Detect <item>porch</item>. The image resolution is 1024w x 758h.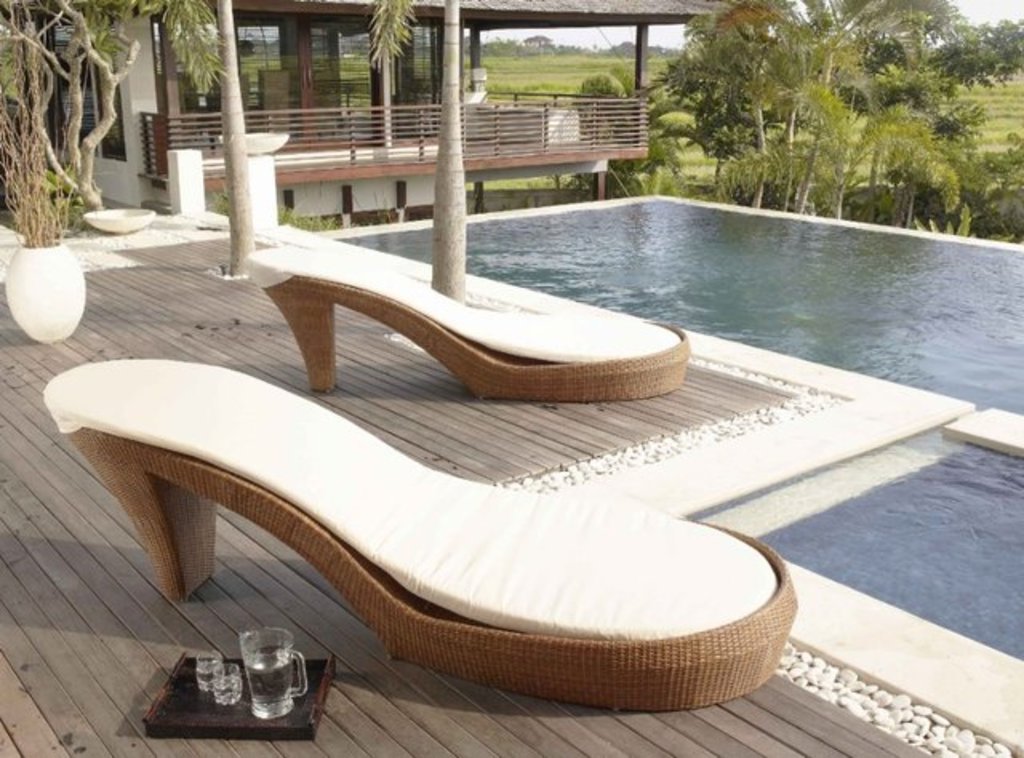
136:86:650:184.
